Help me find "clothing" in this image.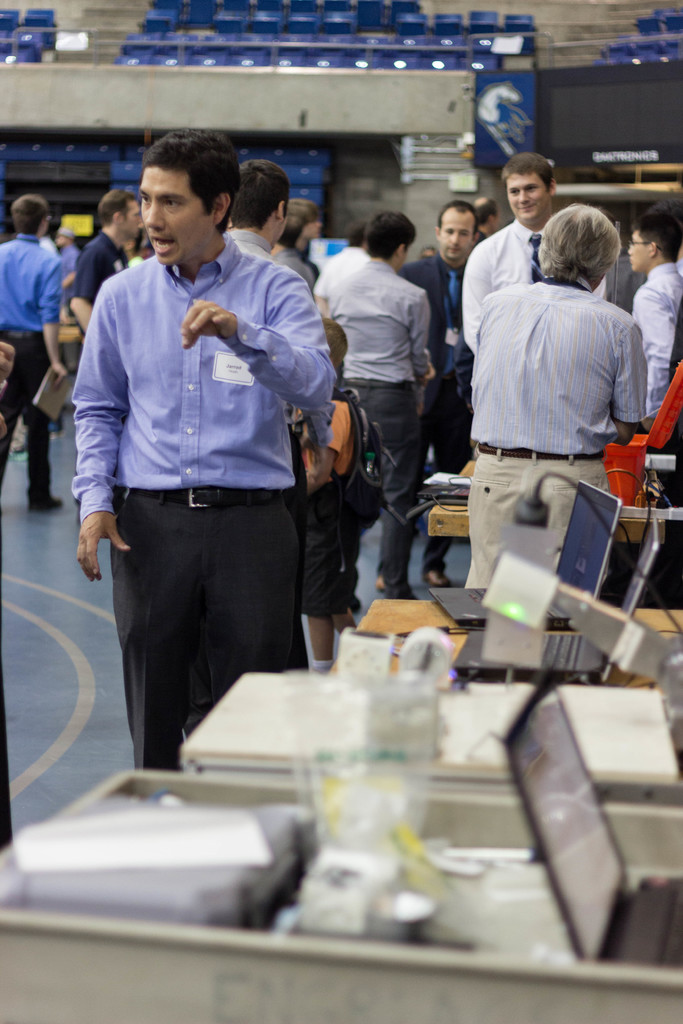
Found it: bbox(226, 220, 281, 267).
